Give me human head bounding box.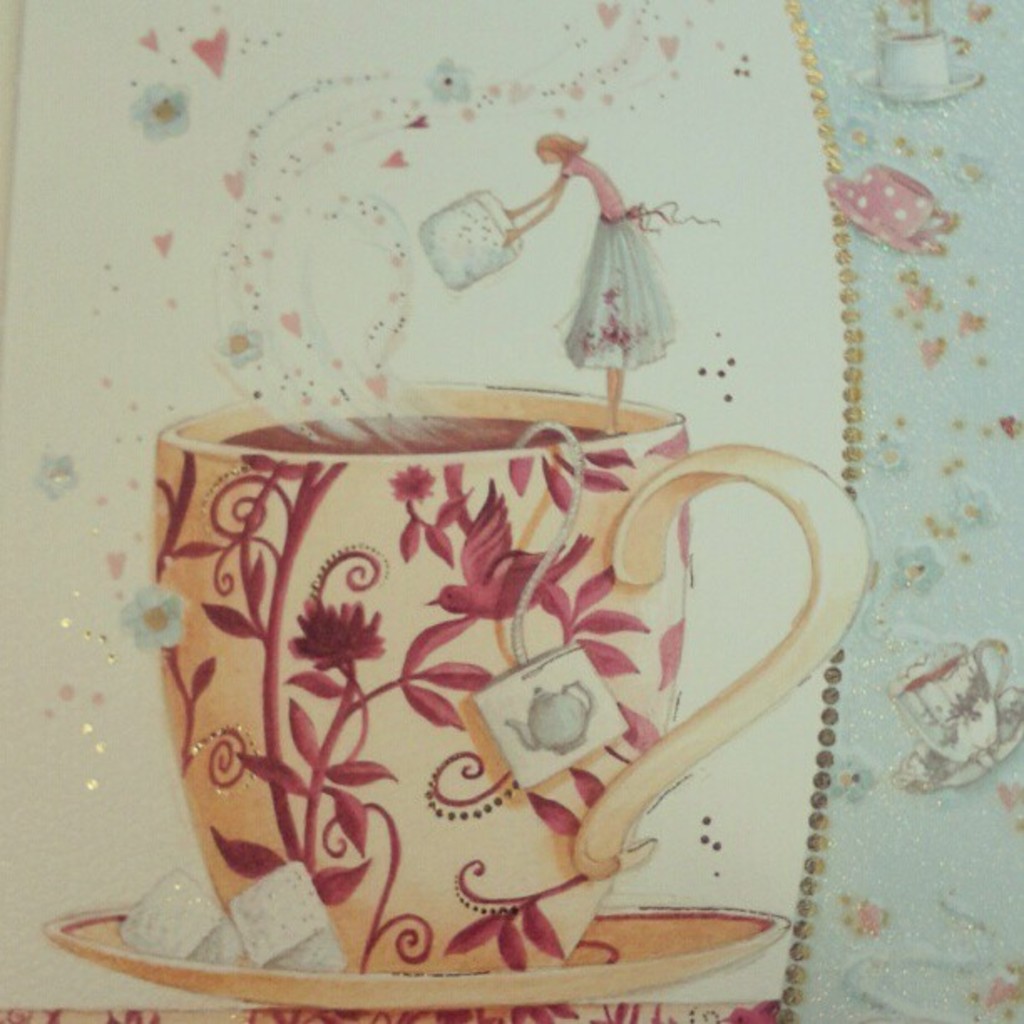
532:129:584:159.
